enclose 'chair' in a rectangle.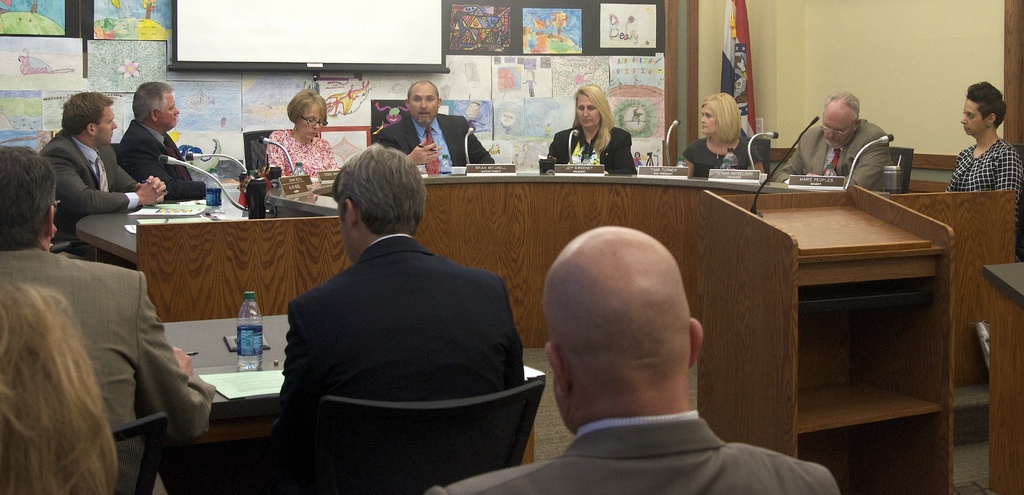
locate(50, 204, 100, 263).
